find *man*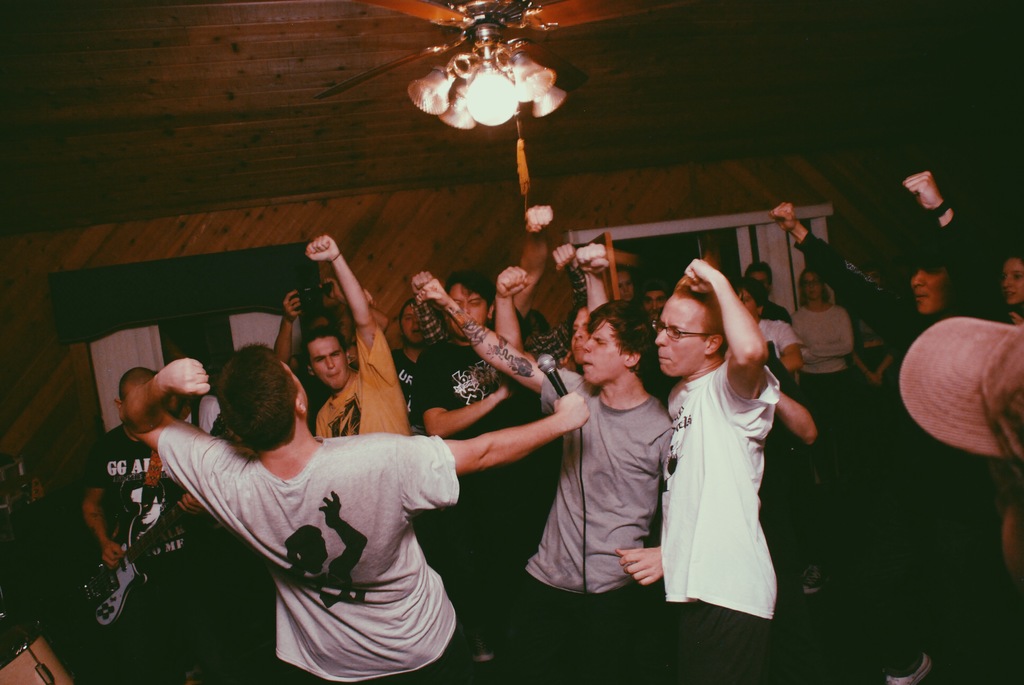
(739, 263, 817, 380)
